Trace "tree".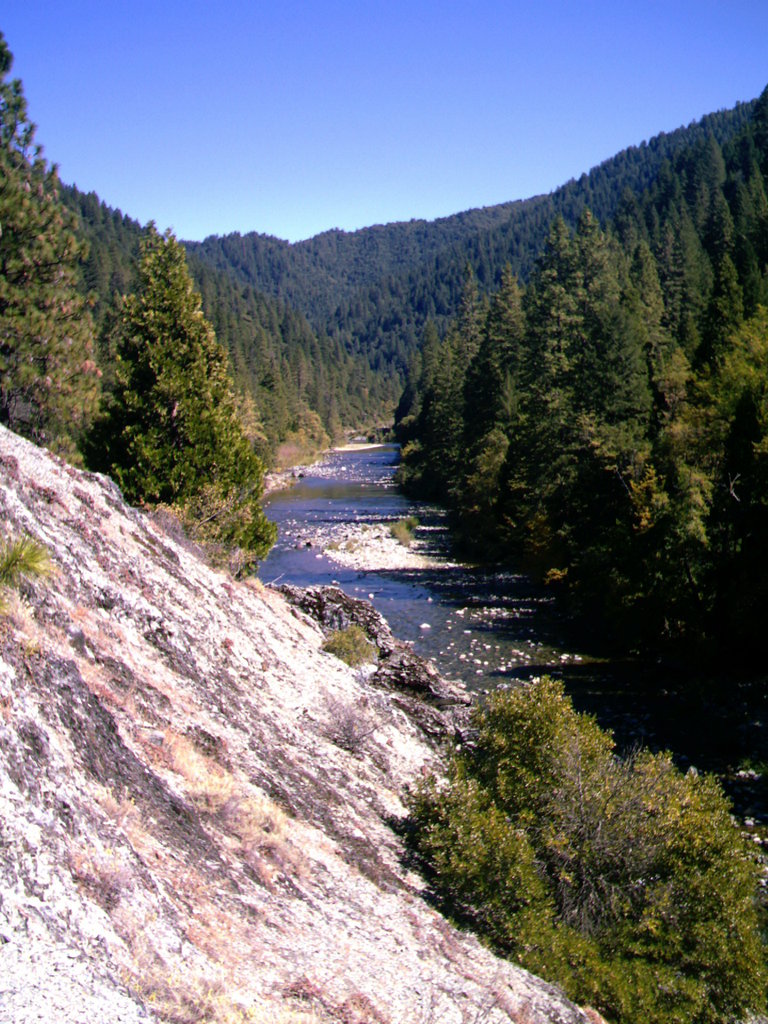
Traced to <bbox>76, 197, 266, 533</bbox>.
